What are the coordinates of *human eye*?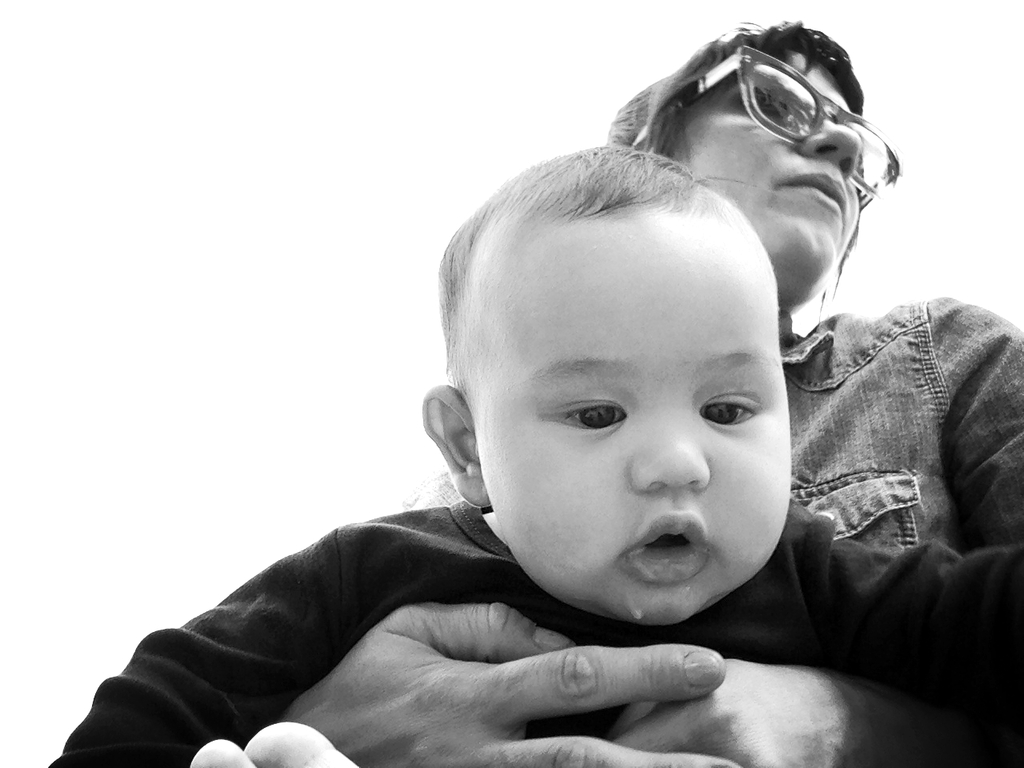
bbox=[550, 398, 626, 430].
